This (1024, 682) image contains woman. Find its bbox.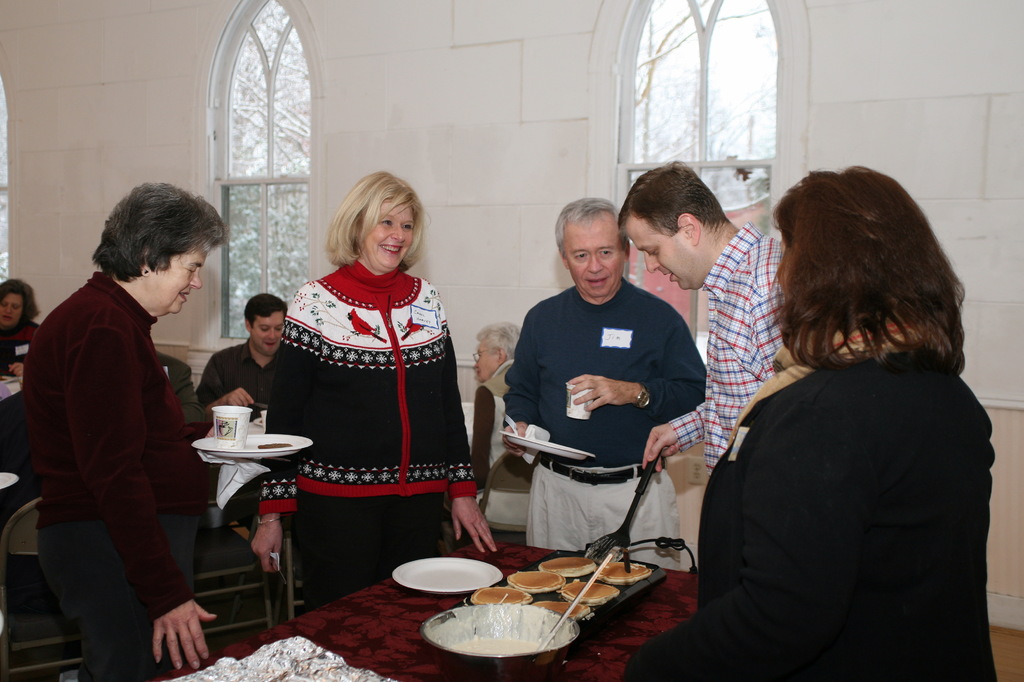
<bbox>624, 163, 1000, 681</bbox>.
